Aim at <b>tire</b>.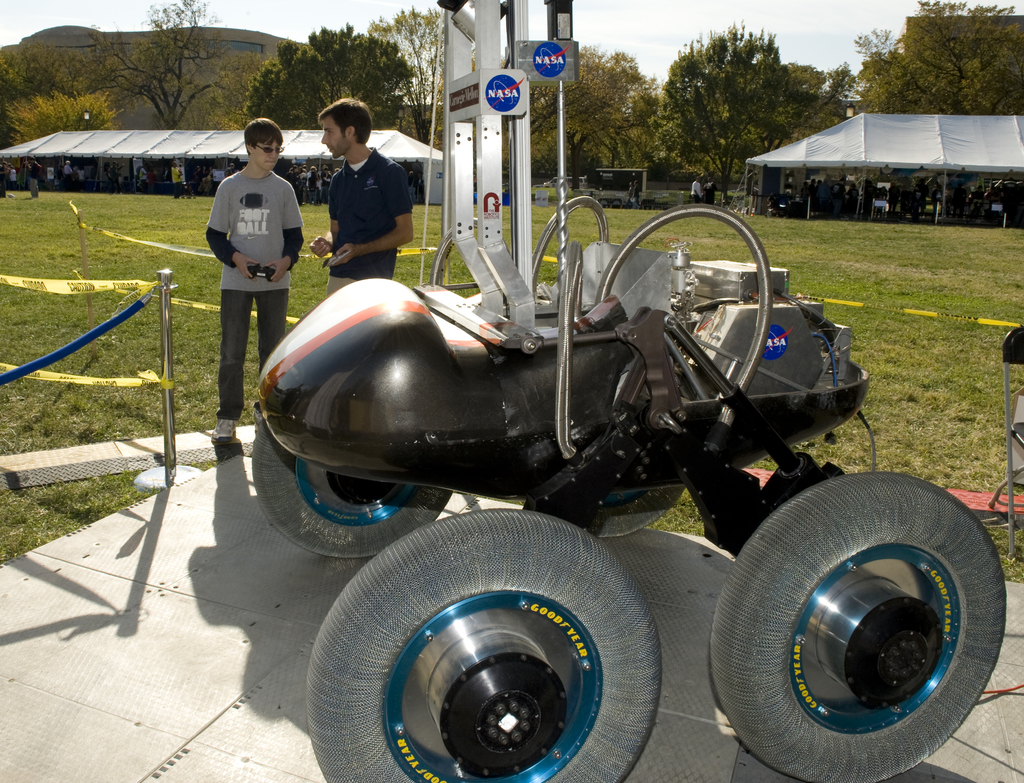
Aimed at rect(320, 515, 668, 782).
